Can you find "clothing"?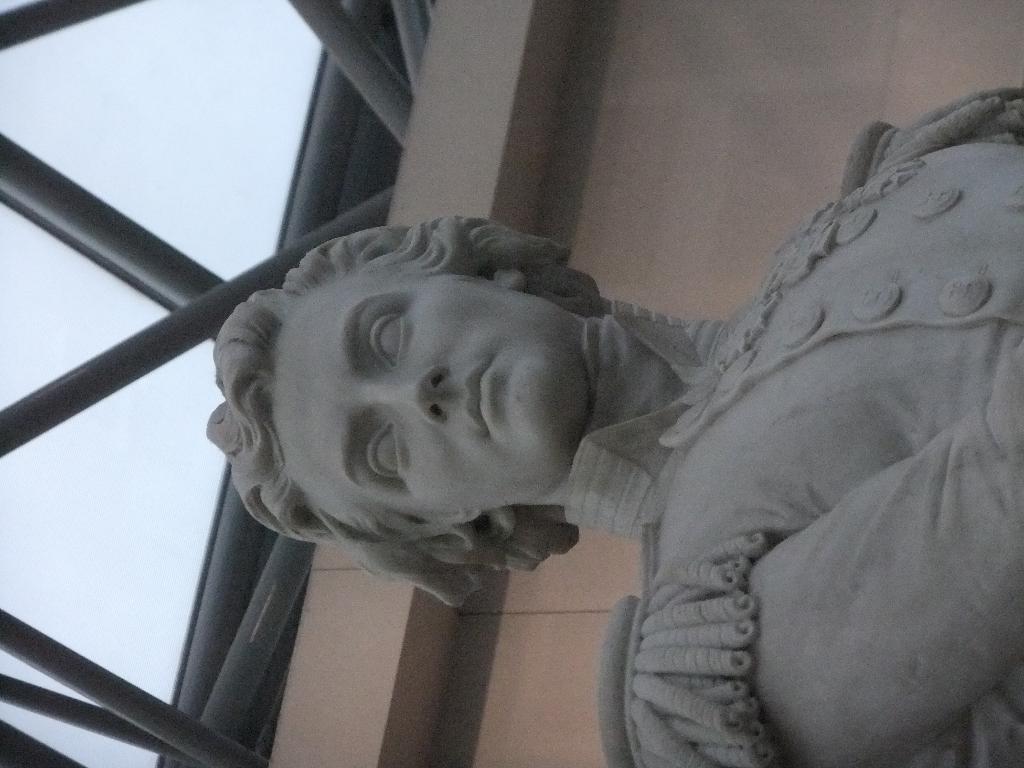
Yes, bounding box: {"x1": 563, "y1": 92, "x2": 1023, "y2": 767}.
